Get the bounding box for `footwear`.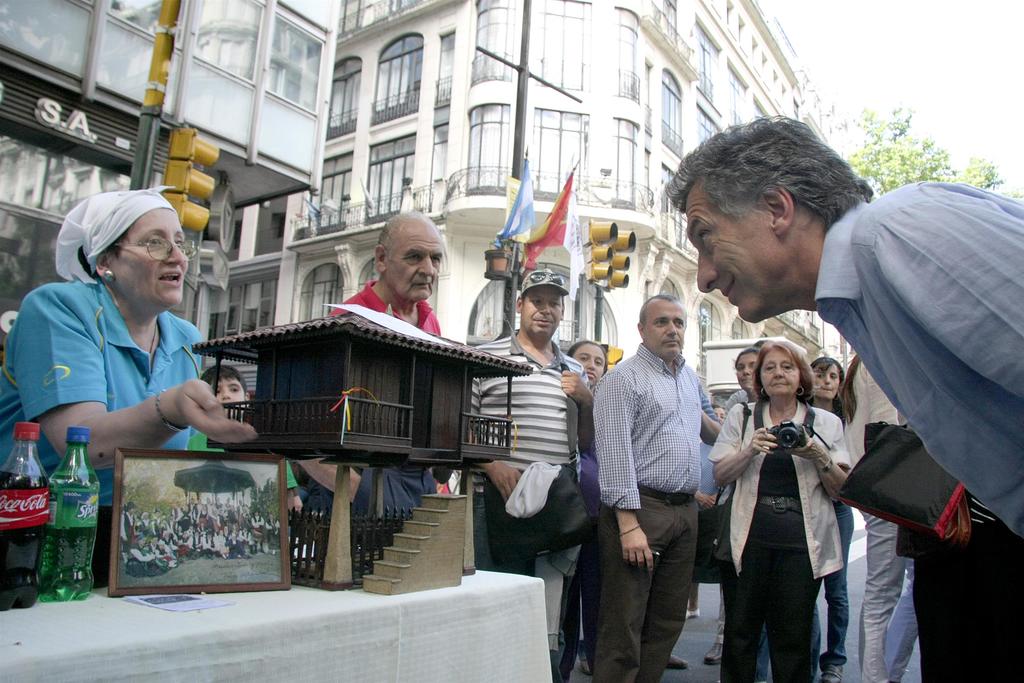
[573,650,593,677].
